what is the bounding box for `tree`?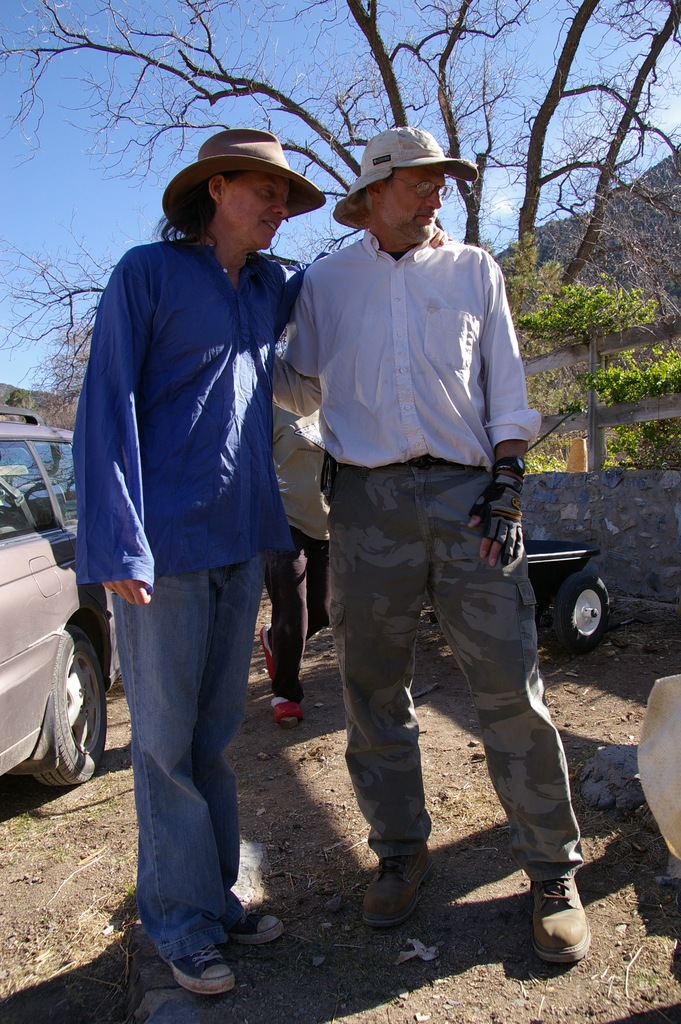
box(0, 0, 676, 424).
